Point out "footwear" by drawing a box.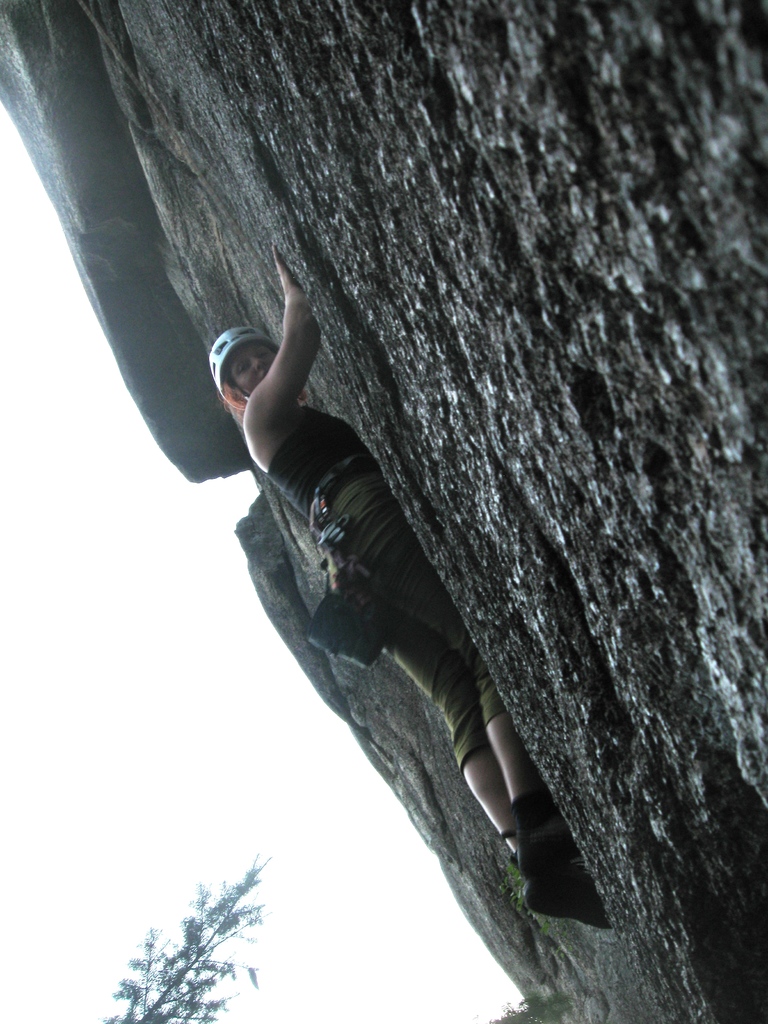
select_region(514, 788, 579, 883).
